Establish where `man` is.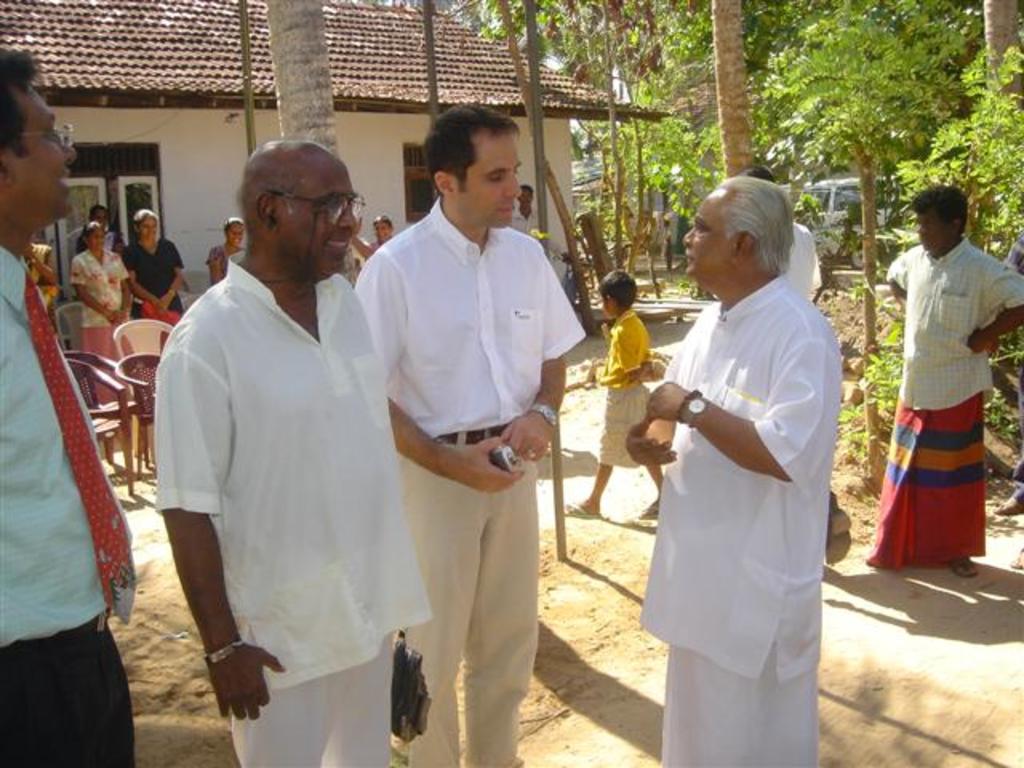
Established at (left=149, top=136, right=435, bottom=766).
